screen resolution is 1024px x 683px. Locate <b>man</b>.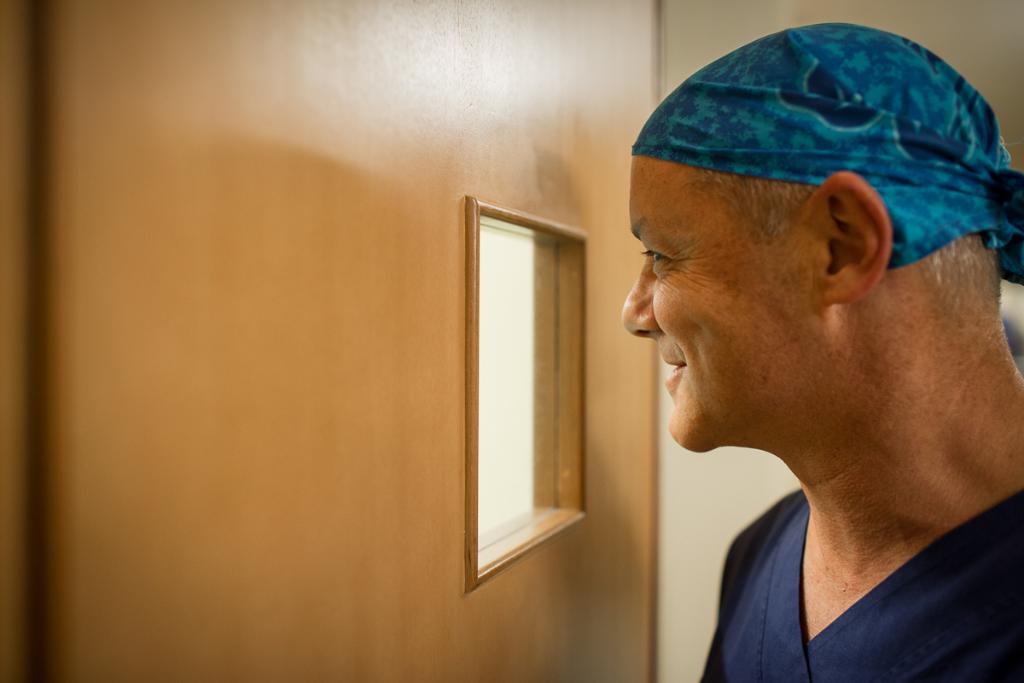
rect(621, 18, 1023, 682).
